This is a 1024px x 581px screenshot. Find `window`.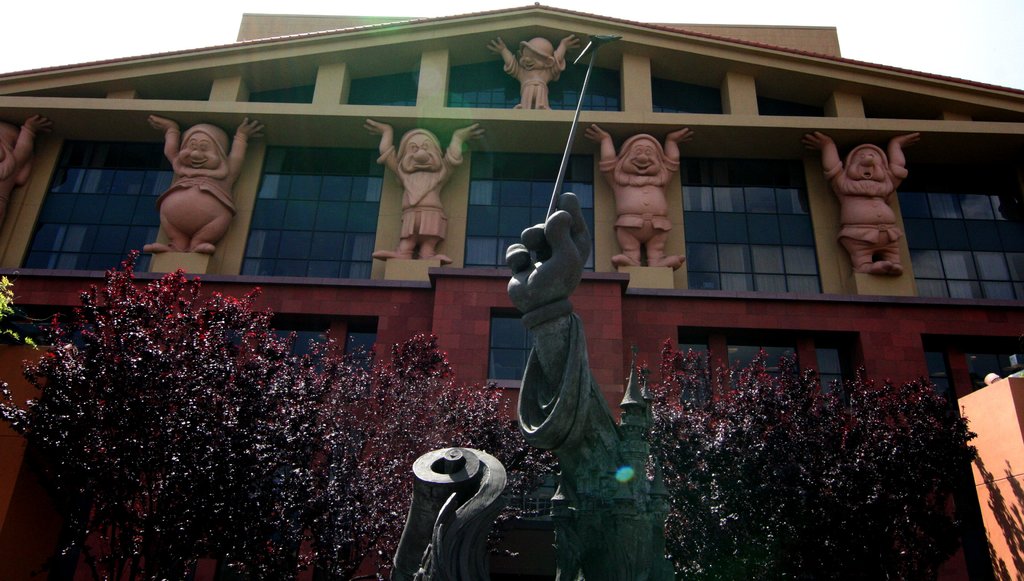
Bounding box: <box>344,68,417,108</box>.
